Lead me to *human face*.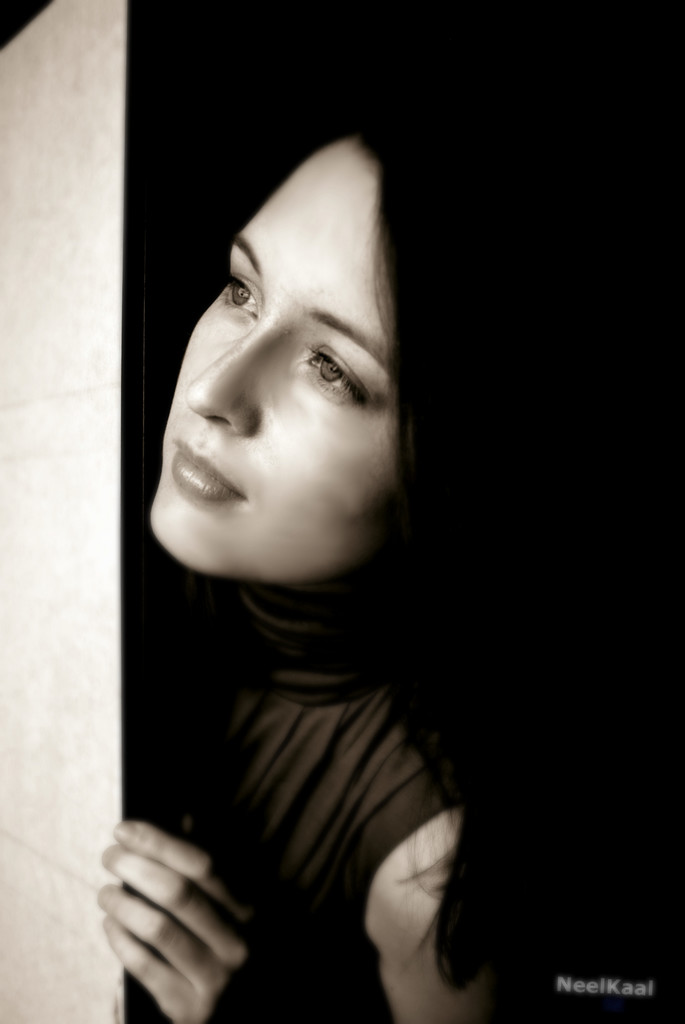
Lead to pyautogui.locateOnScreen(150, 134, 408, 599).
